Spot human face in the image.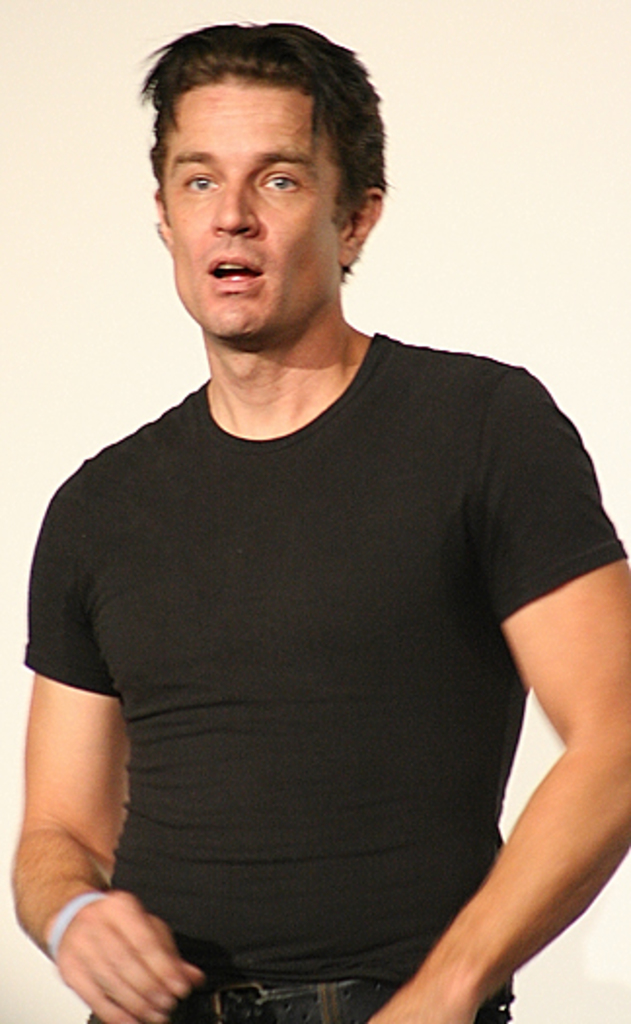
human face found at 164,70,354,333.
